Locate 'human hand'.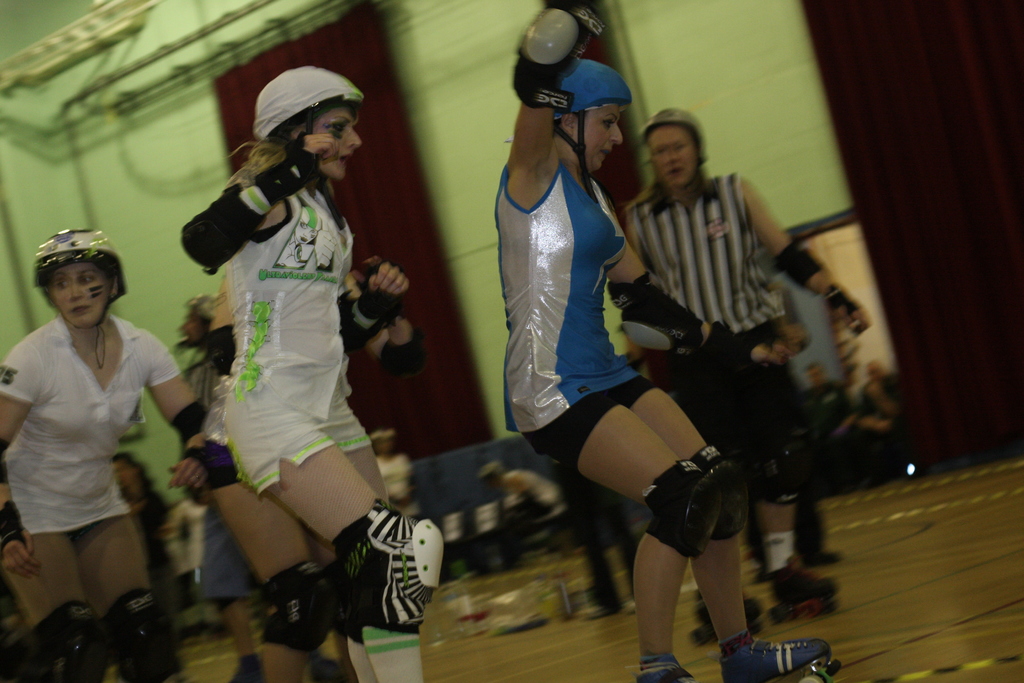
Bounding box: 0, 524, 44, 580.
